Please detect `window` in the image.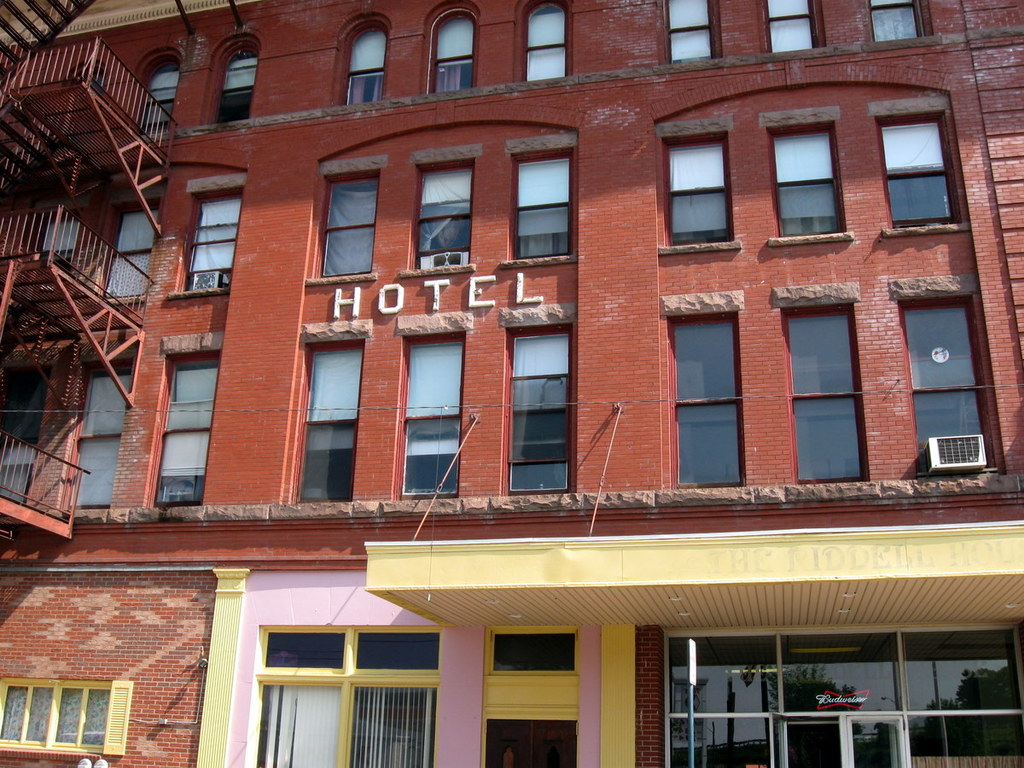
[212,52,261,120].
